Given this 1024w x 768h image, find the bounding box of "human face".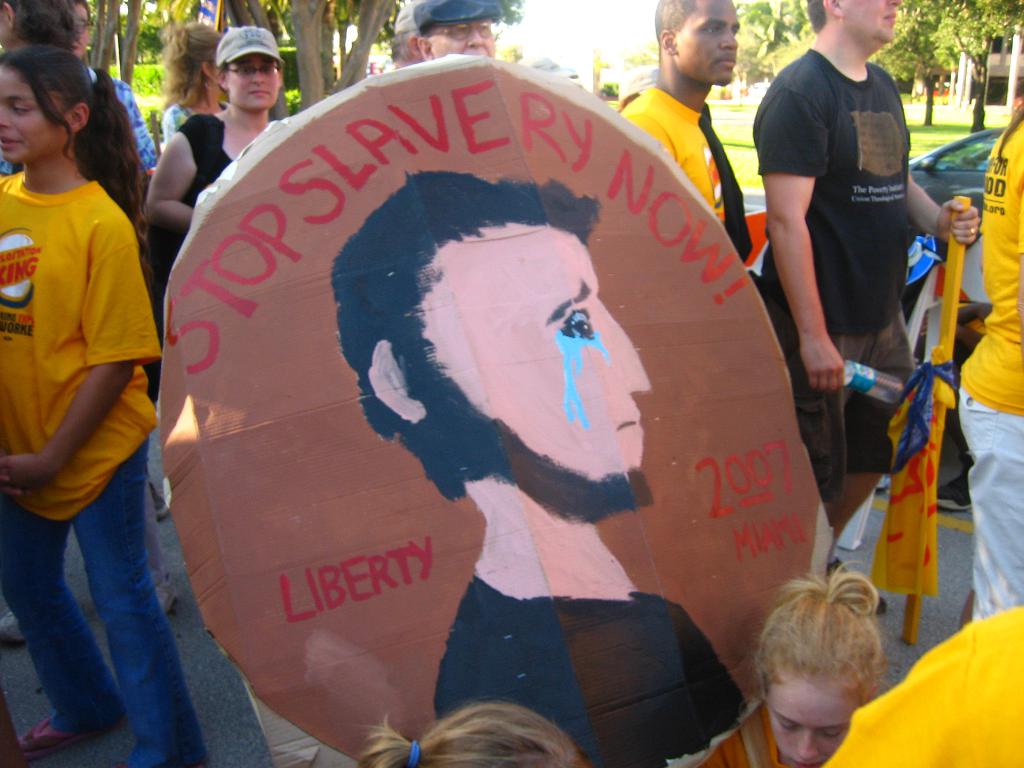
x1=72, y1=3, x2=88, y2=57.
